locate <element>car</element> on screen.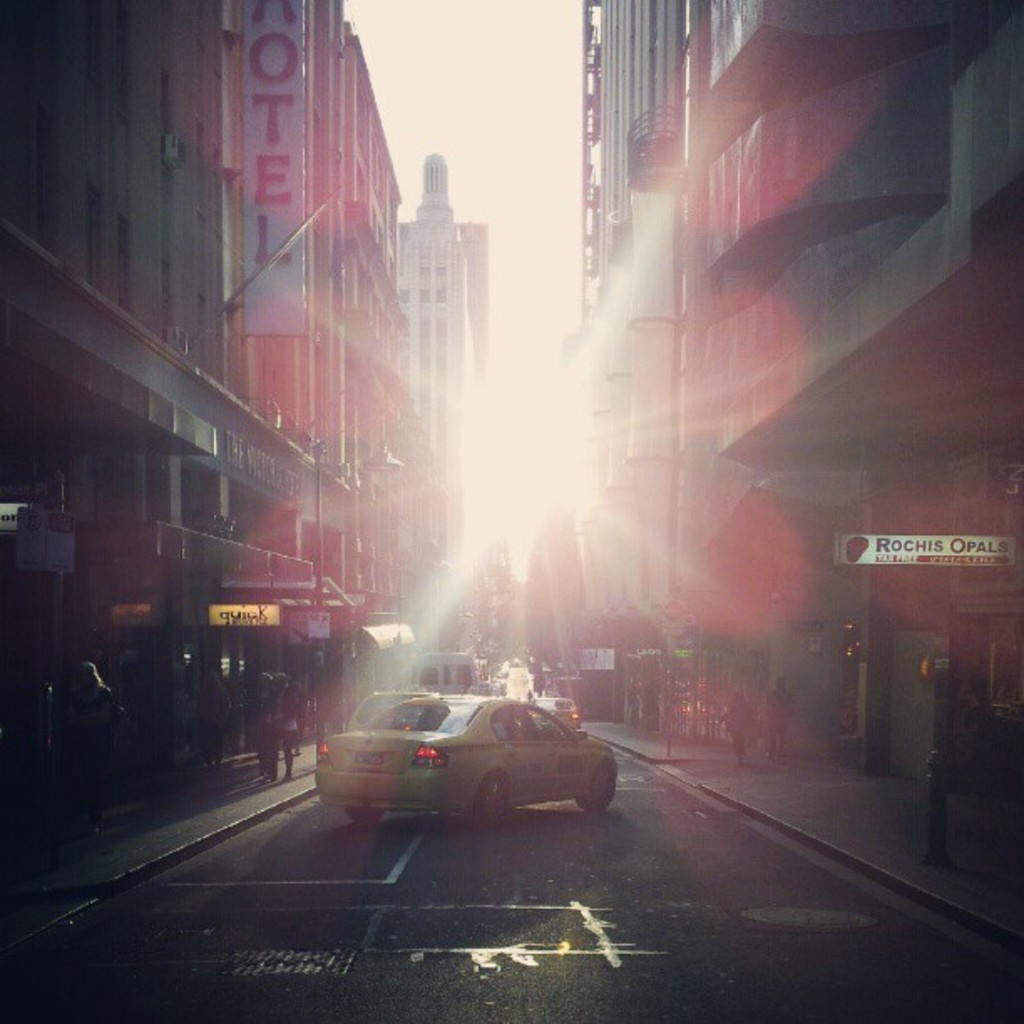
On screen at crop(360, 684, 435, 730).
